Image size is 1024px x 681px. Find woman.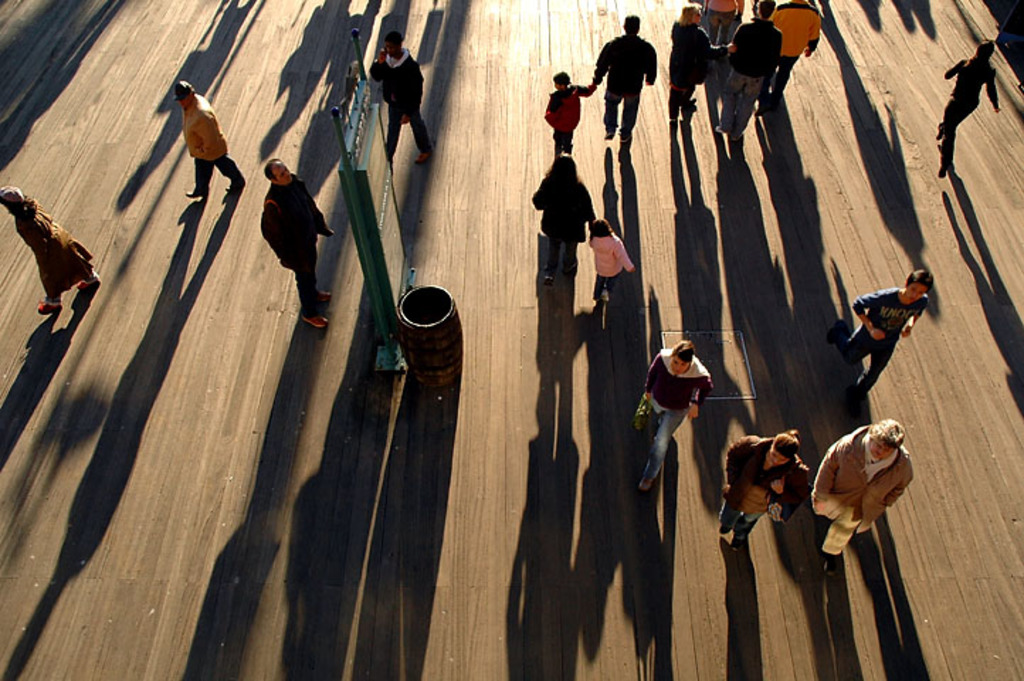
[x1=526, y1=152, x2=590, y2=284].
